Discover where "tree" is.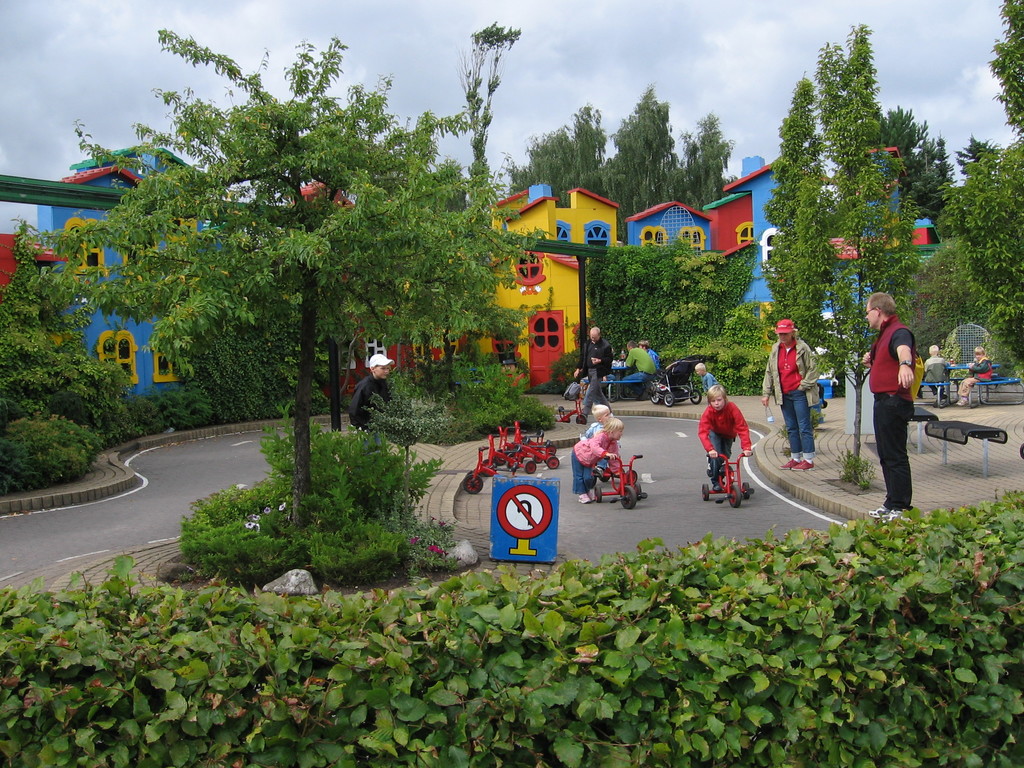
Discovered at BBox(809, 20, 929, 484).
